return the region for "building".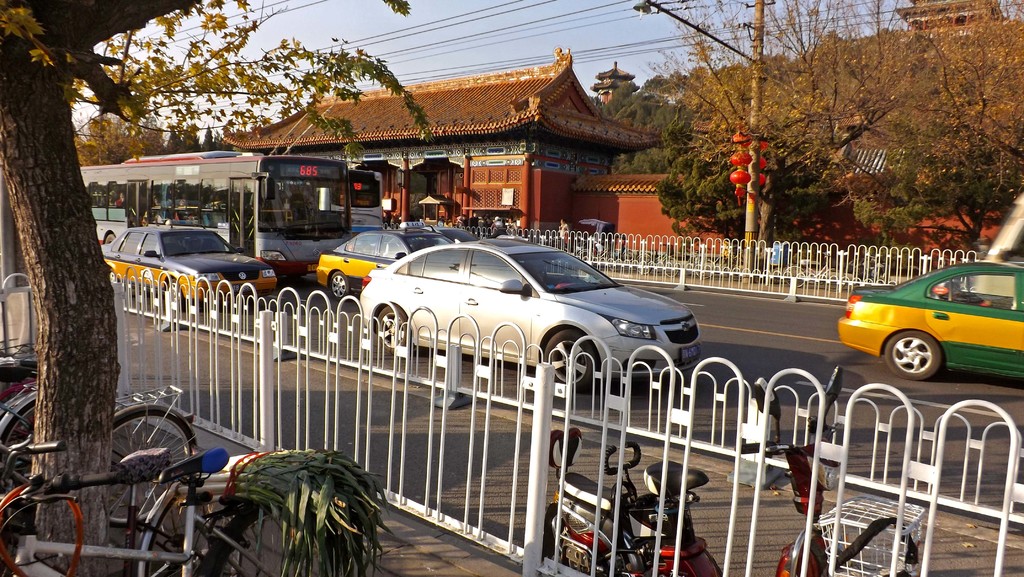
<box>894,0,1009,28</box>.
